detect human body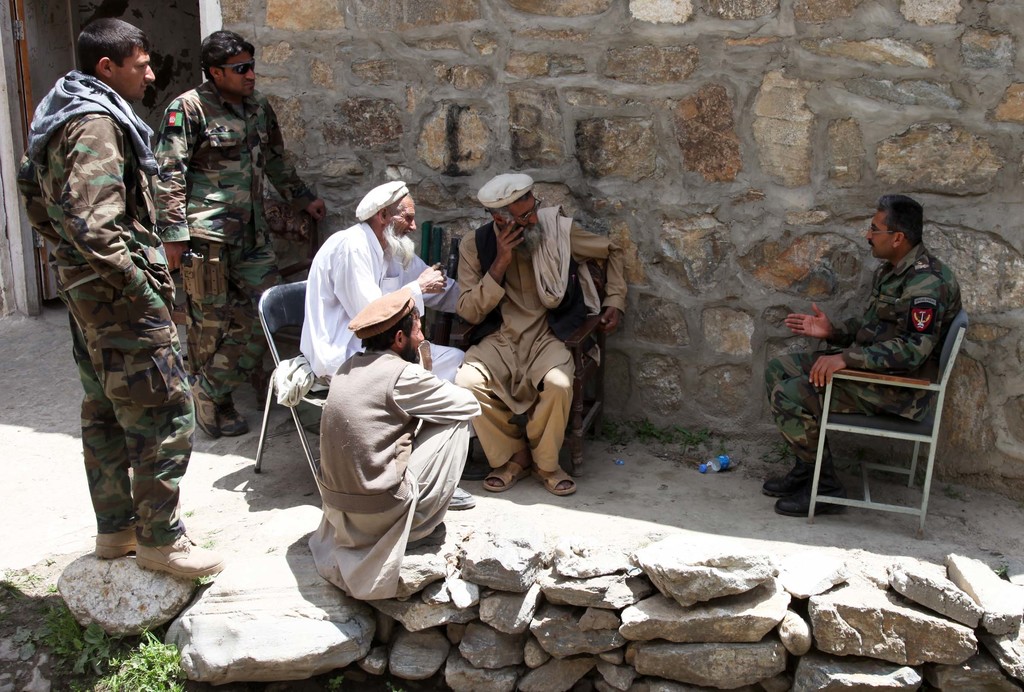
BBox(157, 28, 330, 434)
